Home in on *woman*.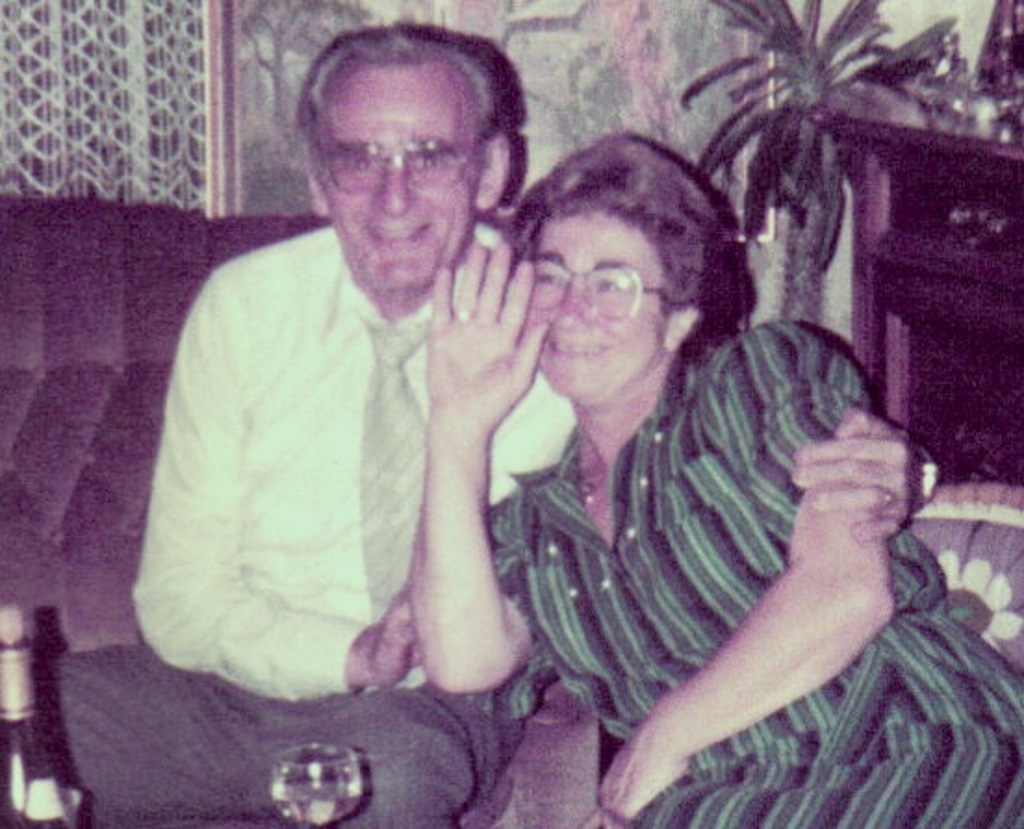
Homed in at <box>403,132,1022,825</box>.
